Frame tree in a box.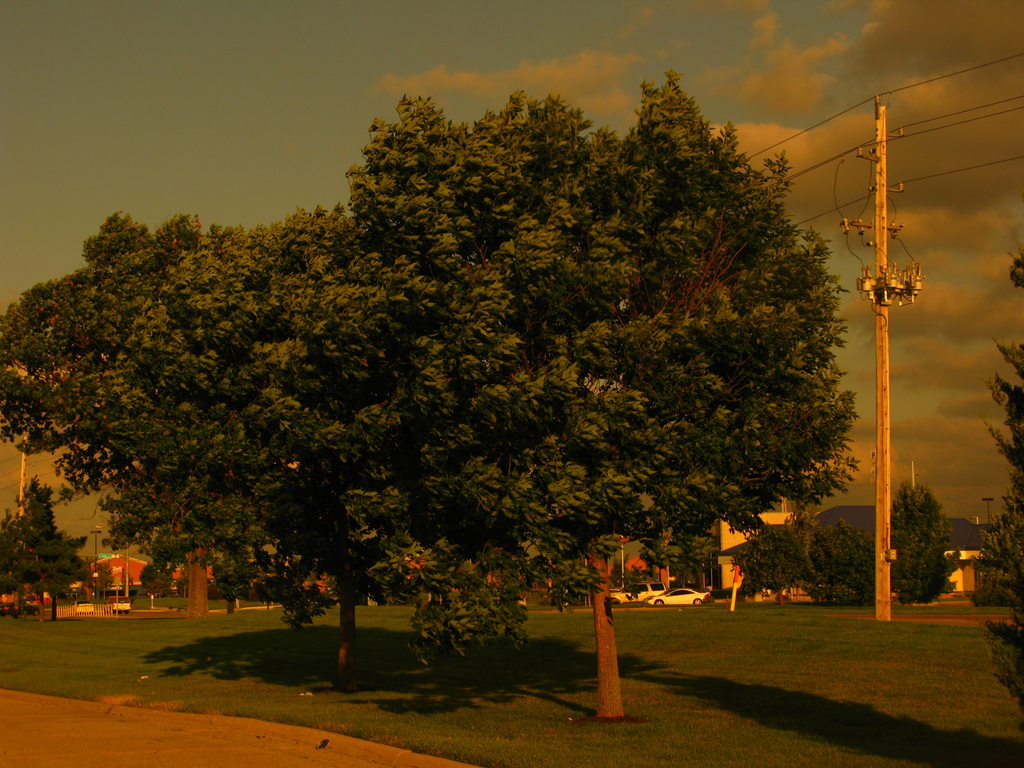
bbox=(140, 563, 172, 605).
